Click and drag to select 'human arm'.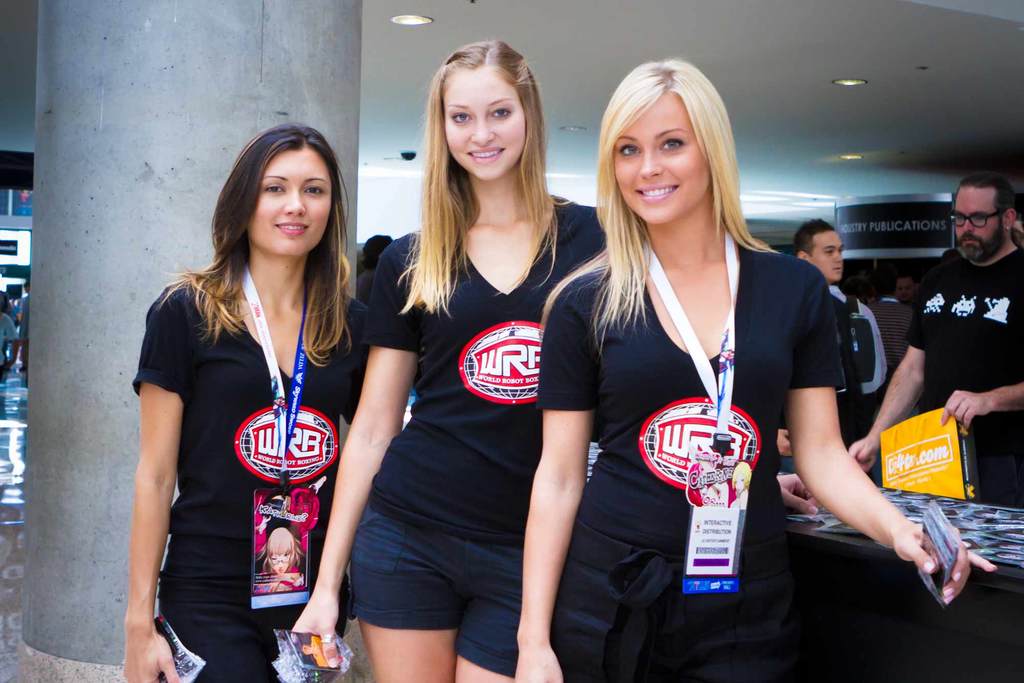
Selection: bbox(284, 231, 438, 677).
